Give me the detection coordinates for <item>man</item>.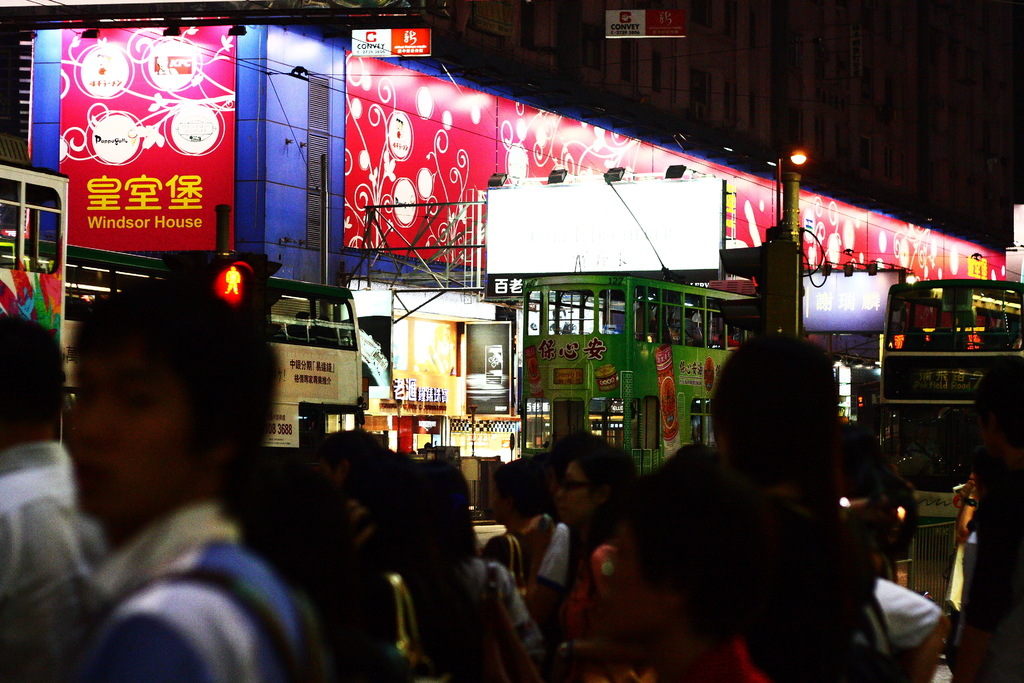
[left=57, top=276, right=318, bottom=682].
